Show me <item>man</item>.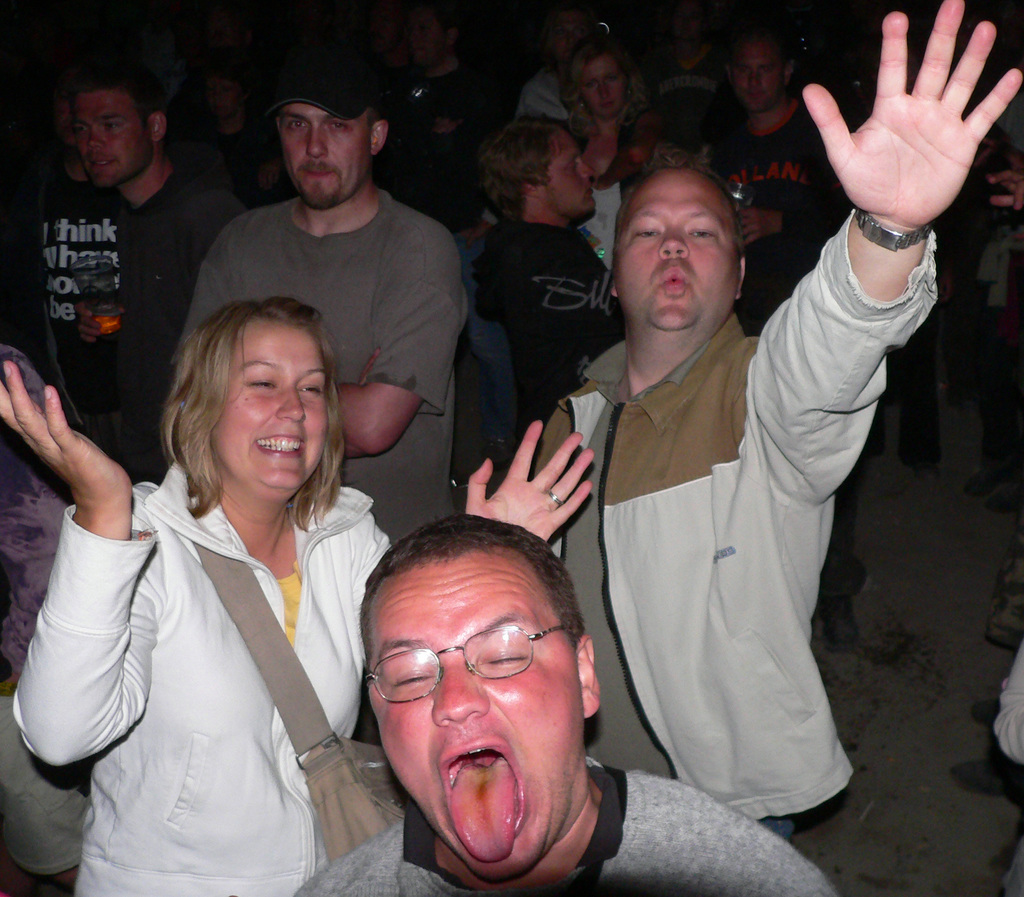
<item>man</item> is here: bbox=(293, 512, 840, 896).
